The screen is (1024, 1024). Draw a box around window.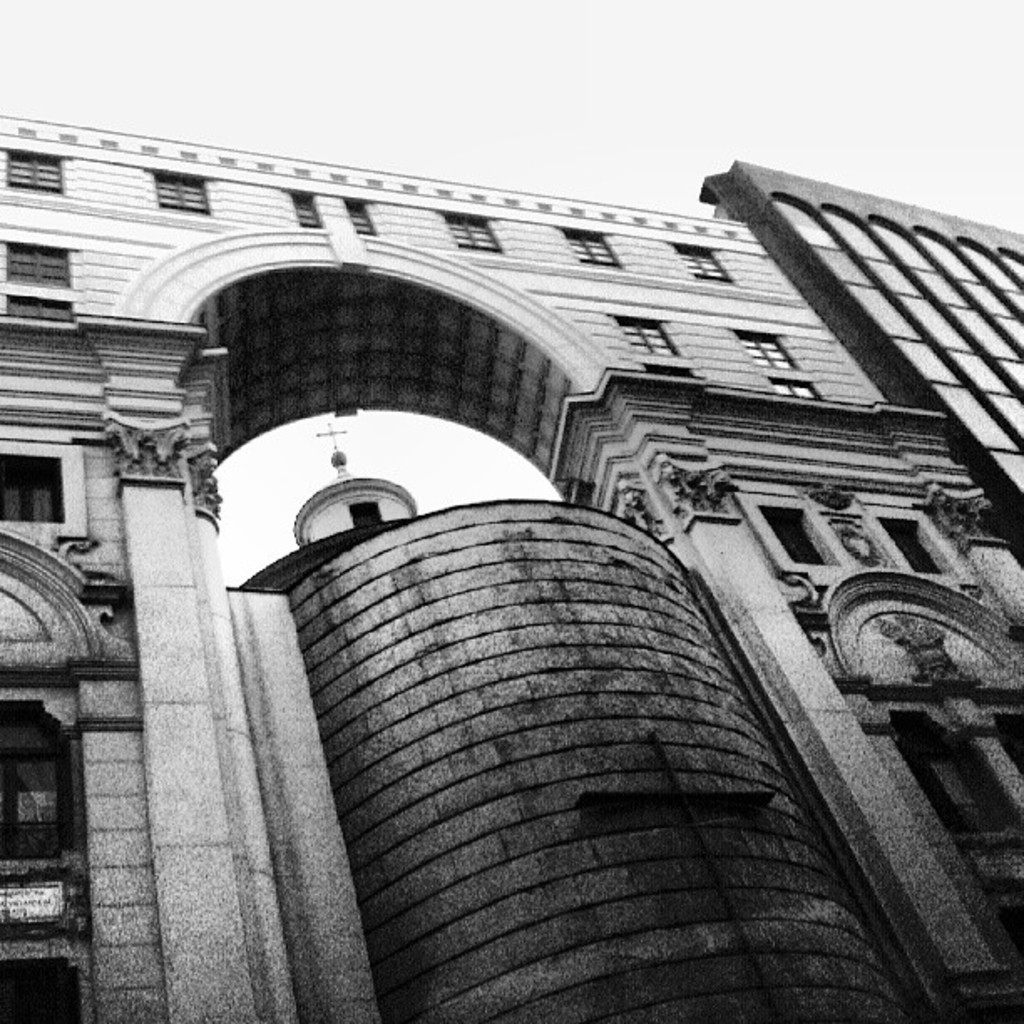
679:248:738:281.
